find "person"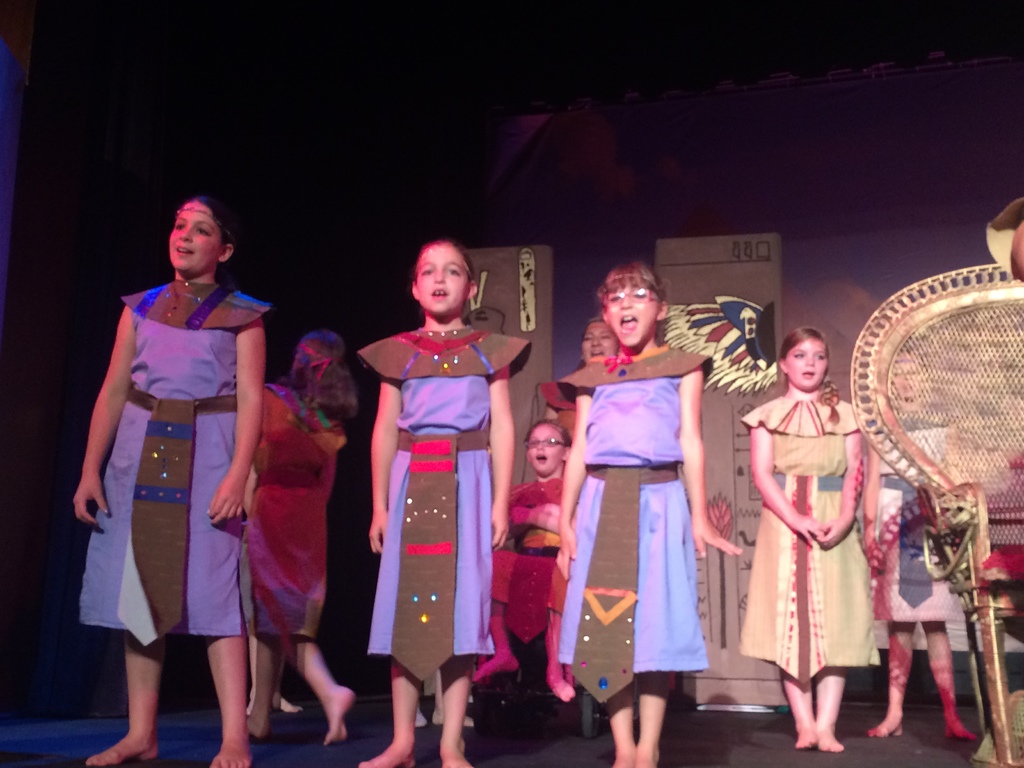
bbox=(551, 262, 747, 767)
